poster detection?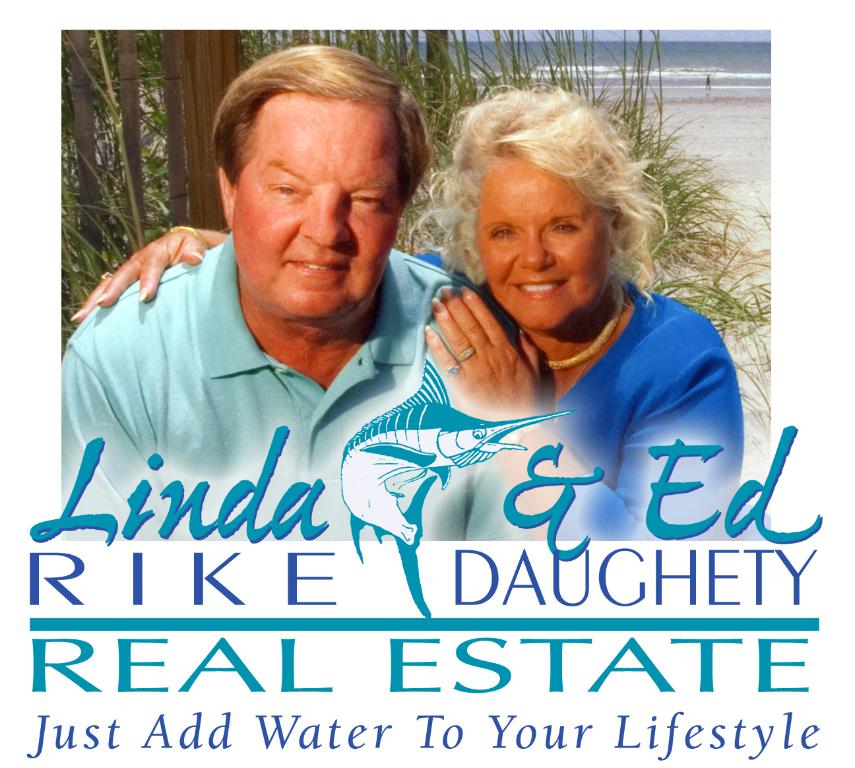
x1=0 y1=0 x2=854 y2=767
